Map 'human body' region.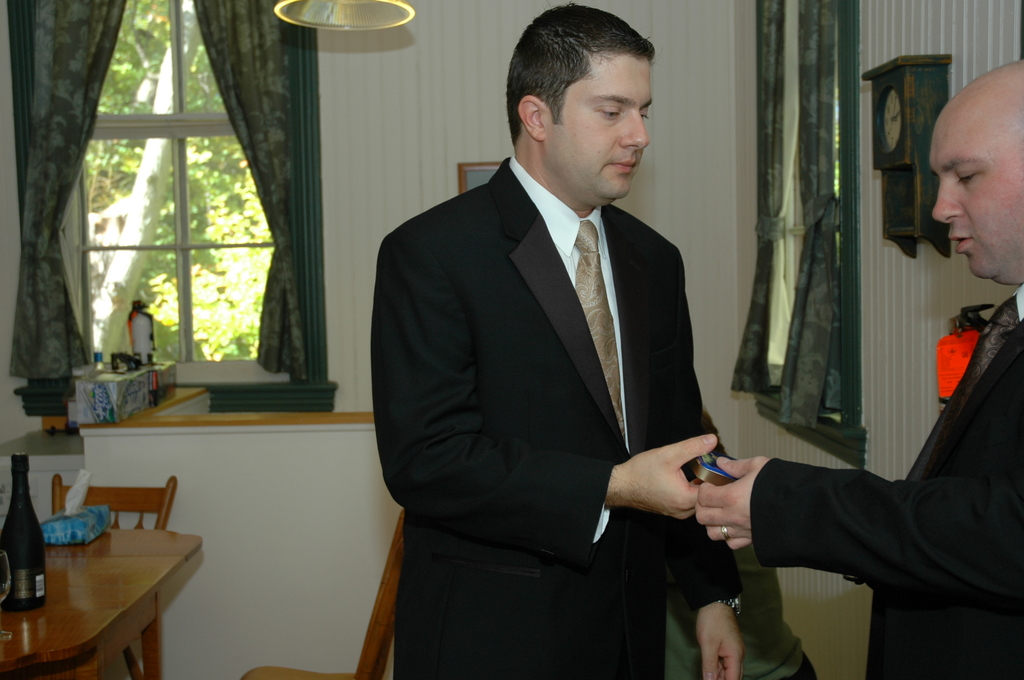
Mapped to 364,7,758,678.
